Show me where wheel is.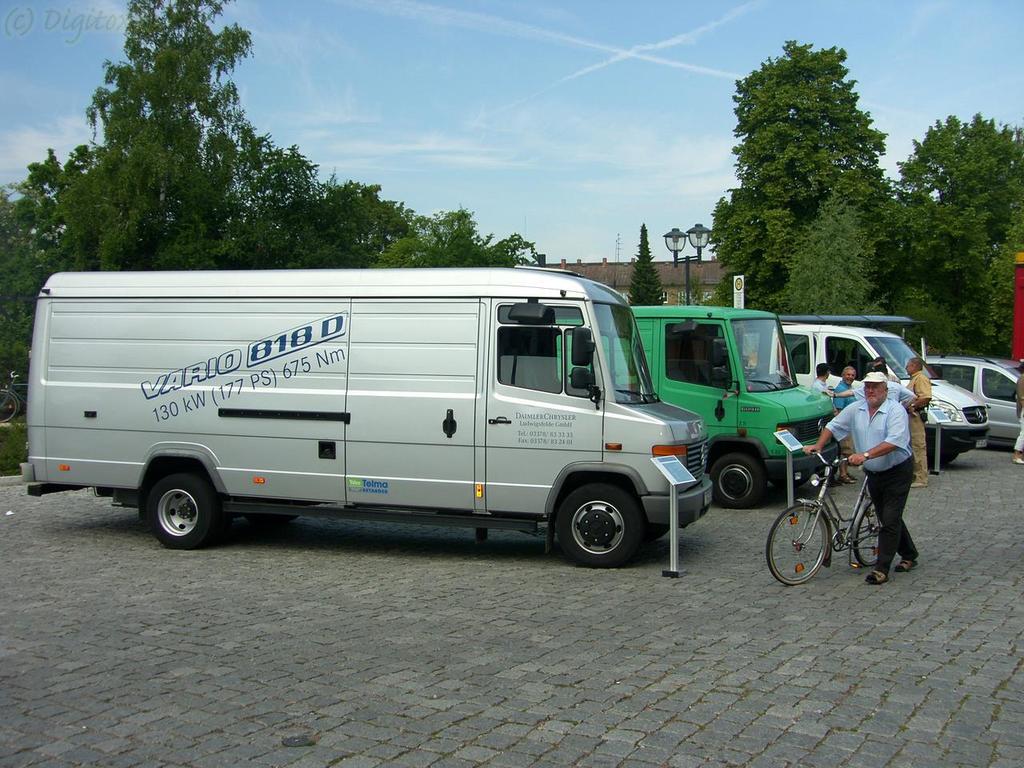
wheel is at 538 478 648 561.
